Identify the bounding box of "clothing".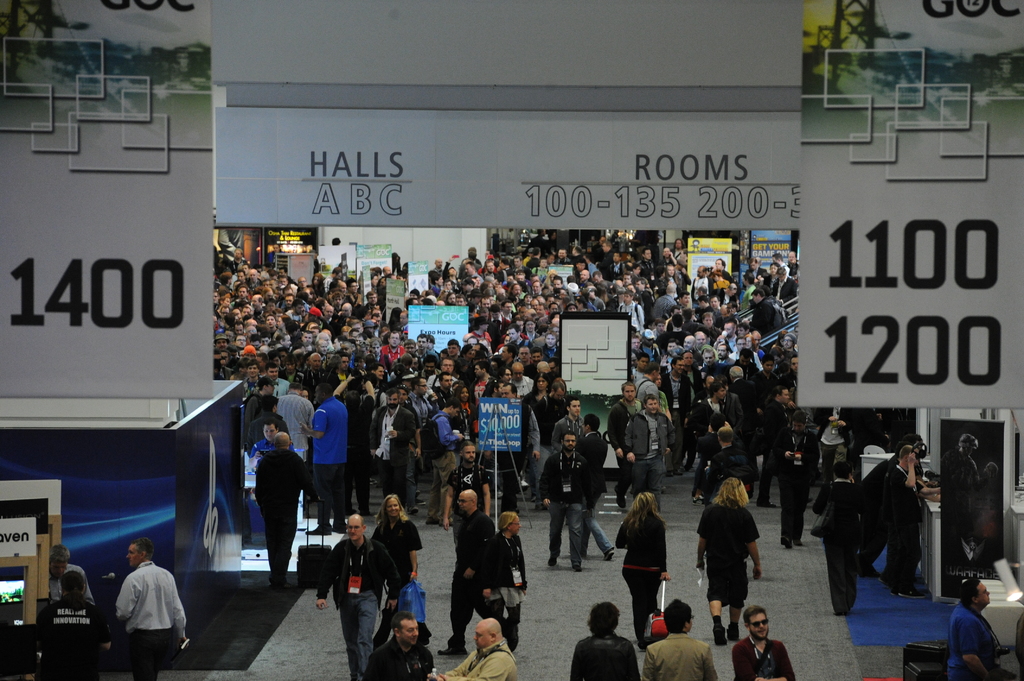
bbox=(320, 539, 405, 662).
